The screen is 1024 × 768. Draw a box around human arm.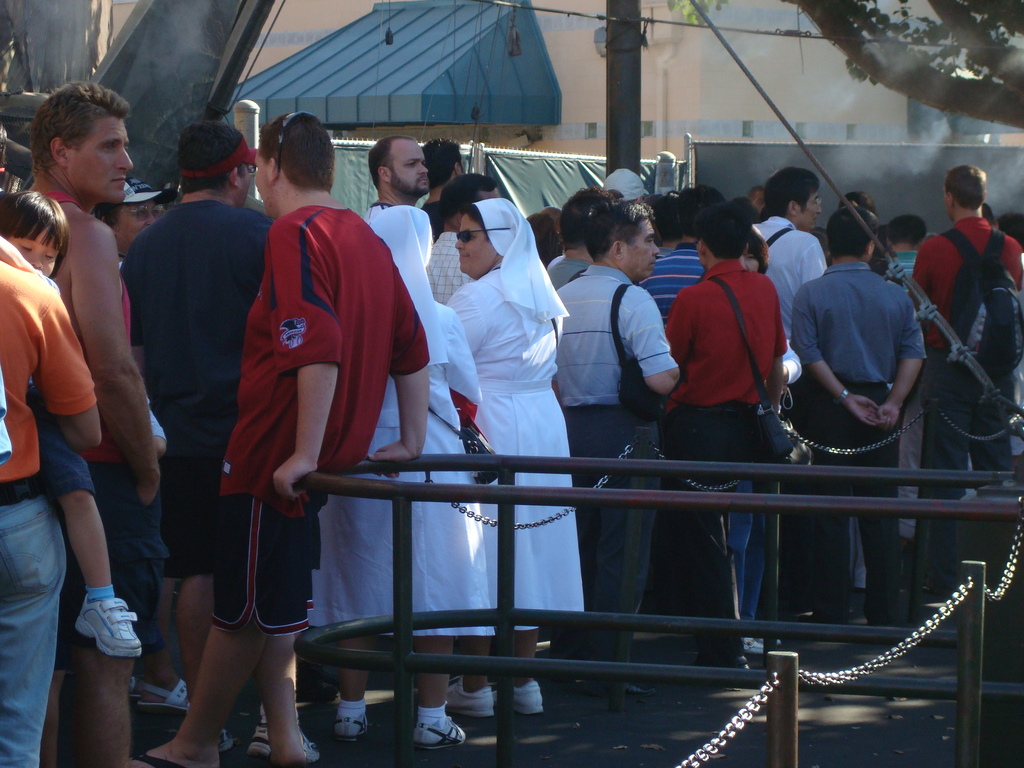
{"left": 272, "top": 365, "right": 337, "bottom": 502}.
